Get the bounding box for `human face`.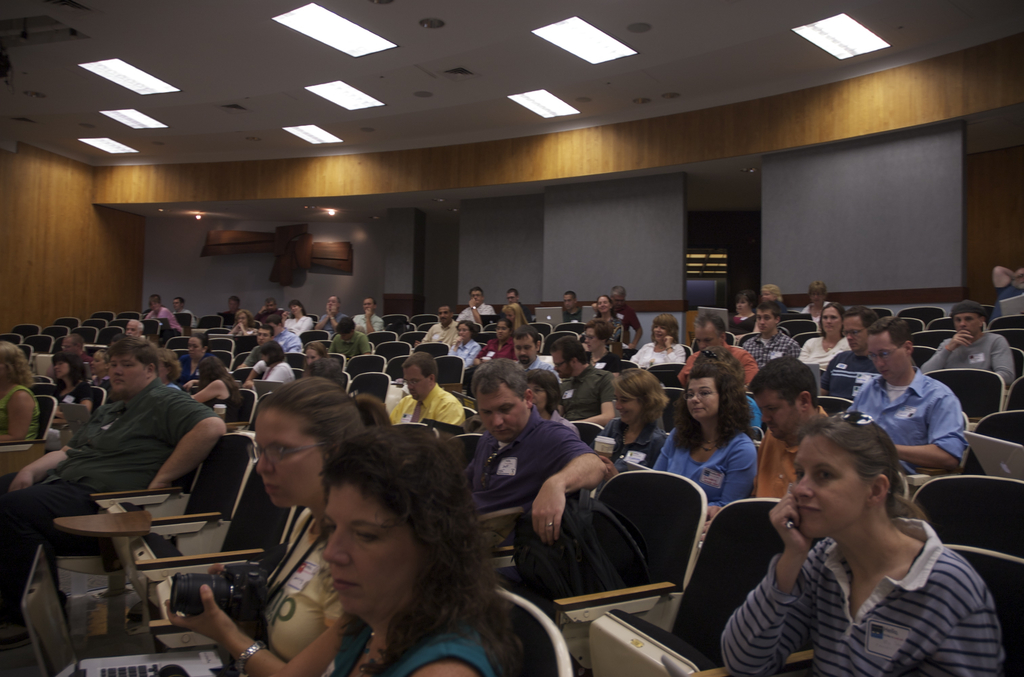
Rect(510, 332, 541, 364).
